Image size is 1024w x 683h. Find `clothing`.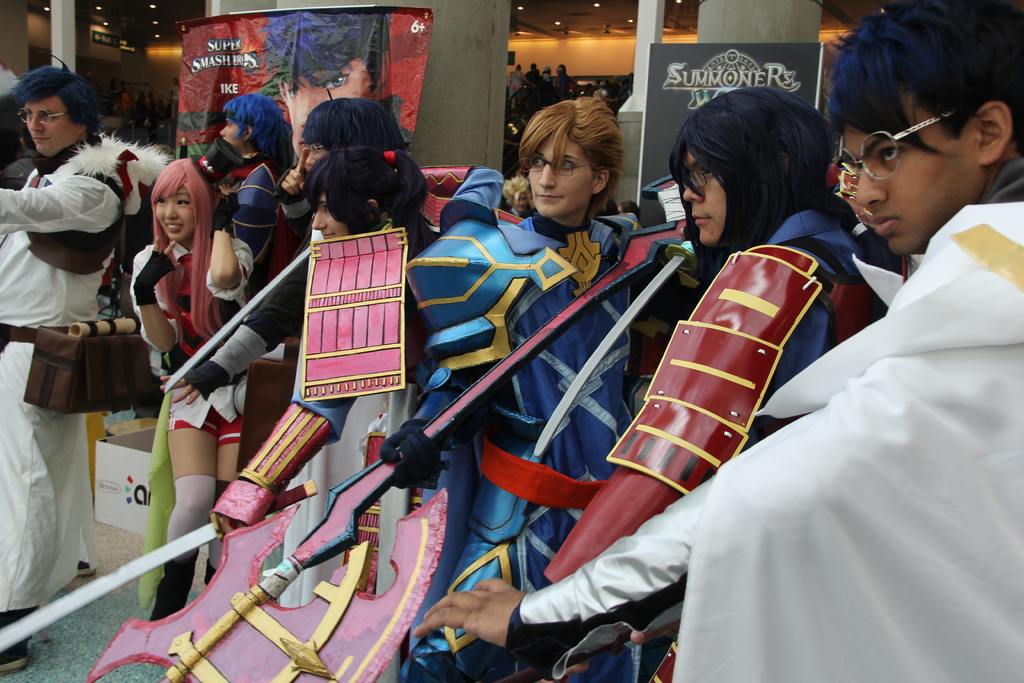
(left=420, top=201, right=758, bottom=593).
